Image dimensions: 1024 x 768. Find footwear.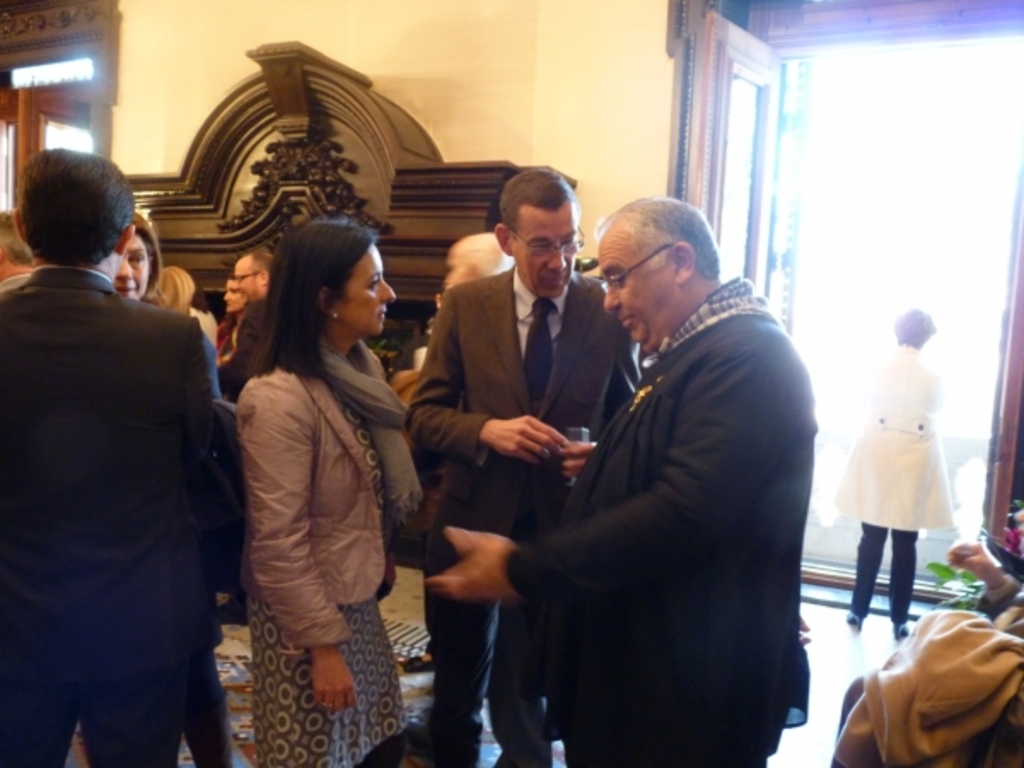
891:623:908:640.
